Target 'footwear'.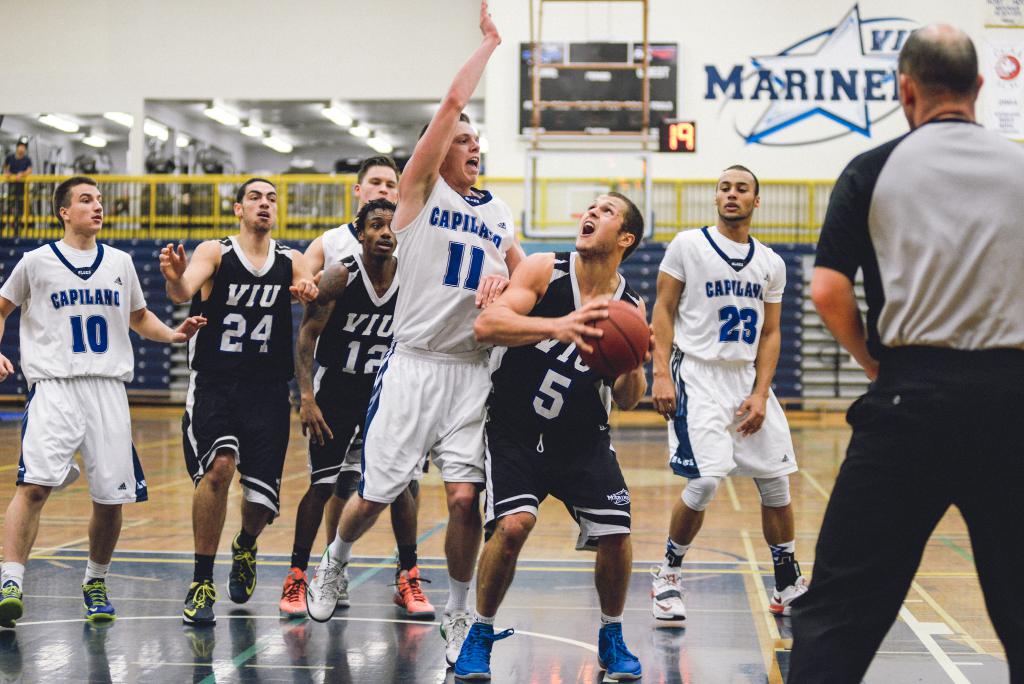
Target region: bbox(80, 580, 115, 624).
